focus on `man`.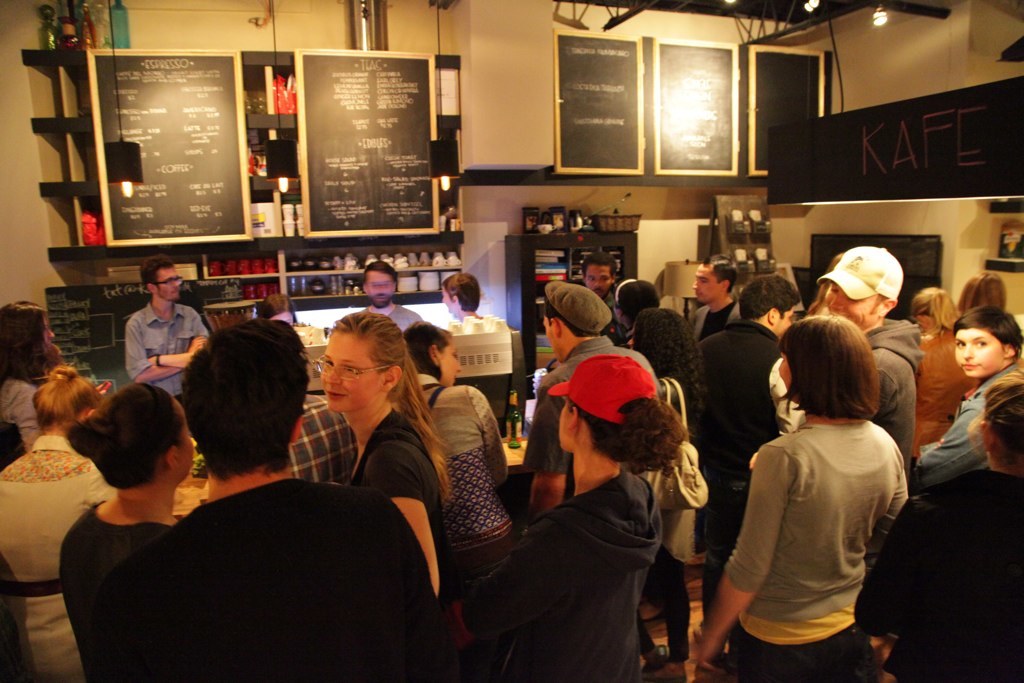
Focused at x1=524, y1=283, x2=671, y2=534.
